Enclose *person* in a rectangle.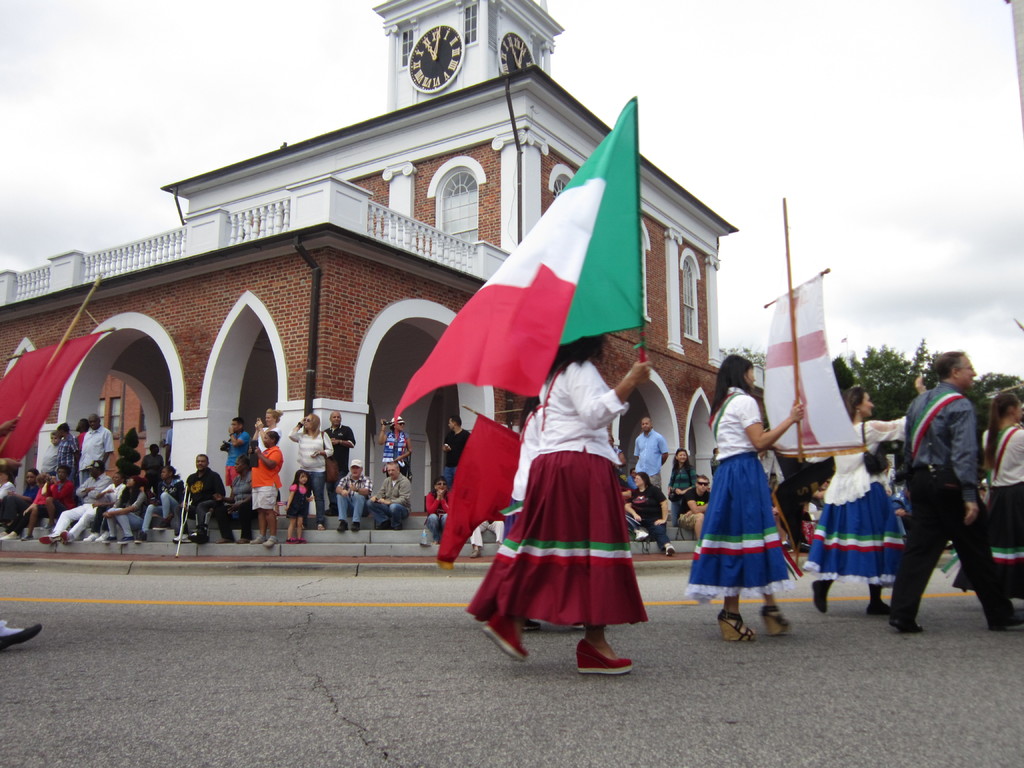
x1=287, y1=415, x2=333, y2=525.
